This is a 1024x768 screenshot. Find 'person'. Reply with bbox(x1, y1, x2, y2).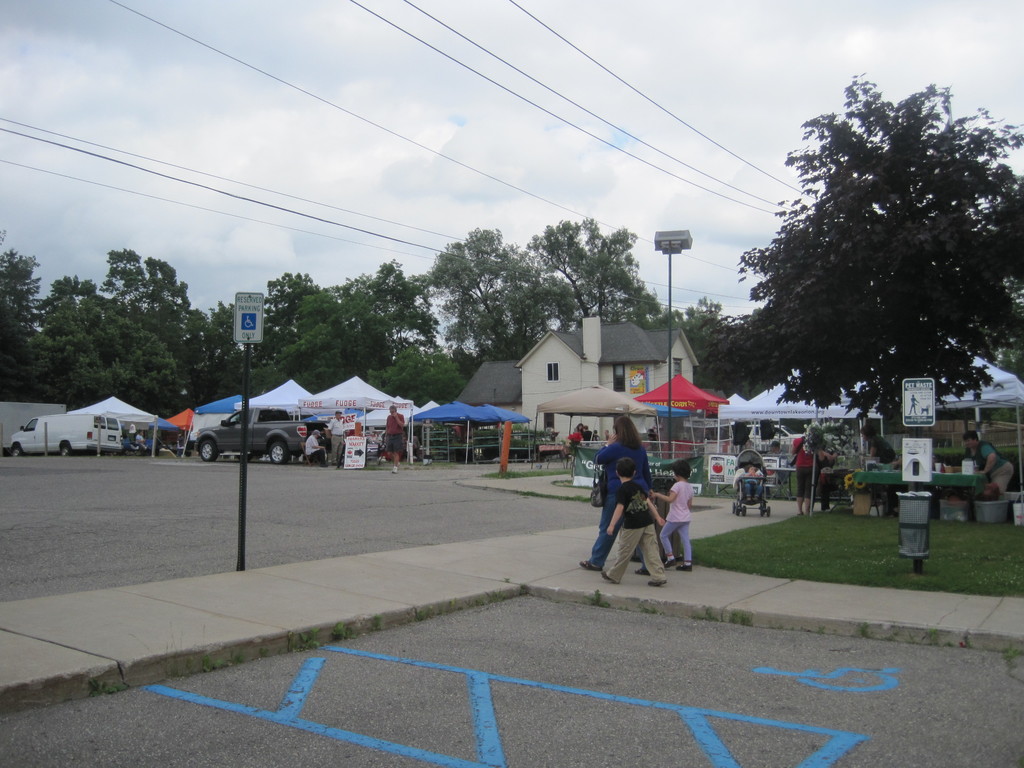
bbox(964, 431, 1014, 498).
